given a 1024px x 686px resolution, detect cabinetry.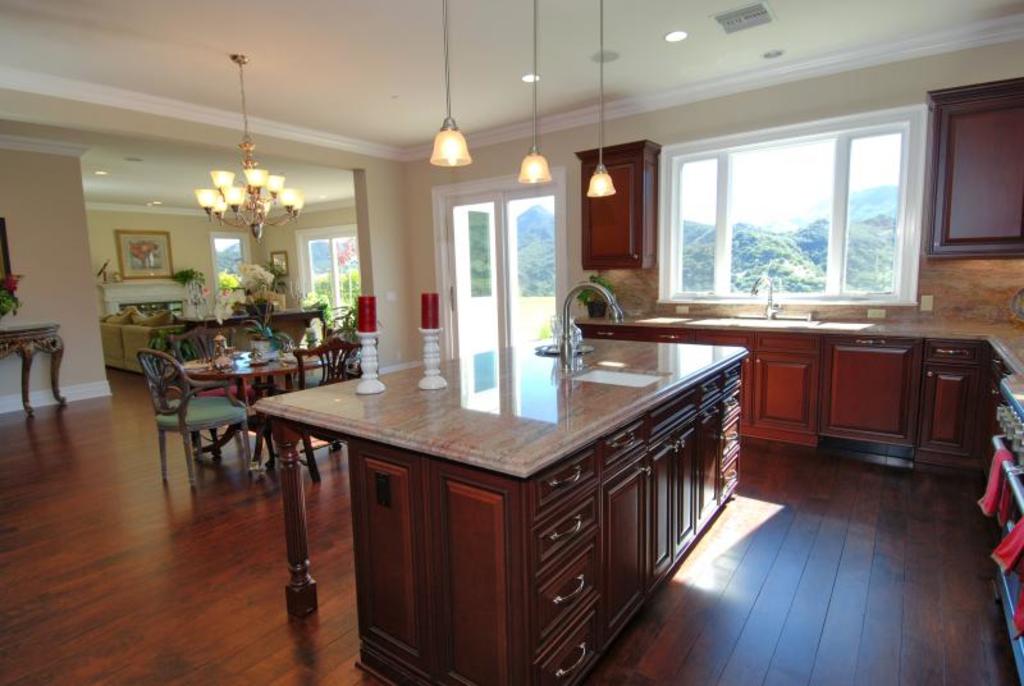
<box>810,325,941,457</box>.
